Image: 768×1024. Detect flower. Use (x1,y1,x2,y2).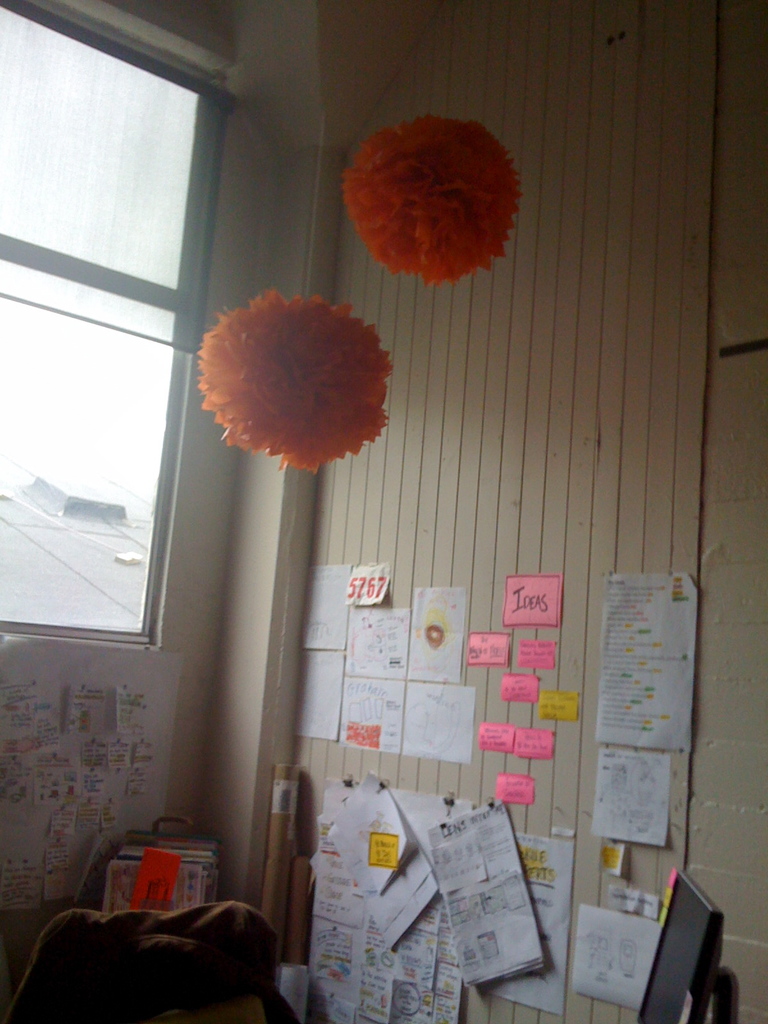
(340,104,520,298).
